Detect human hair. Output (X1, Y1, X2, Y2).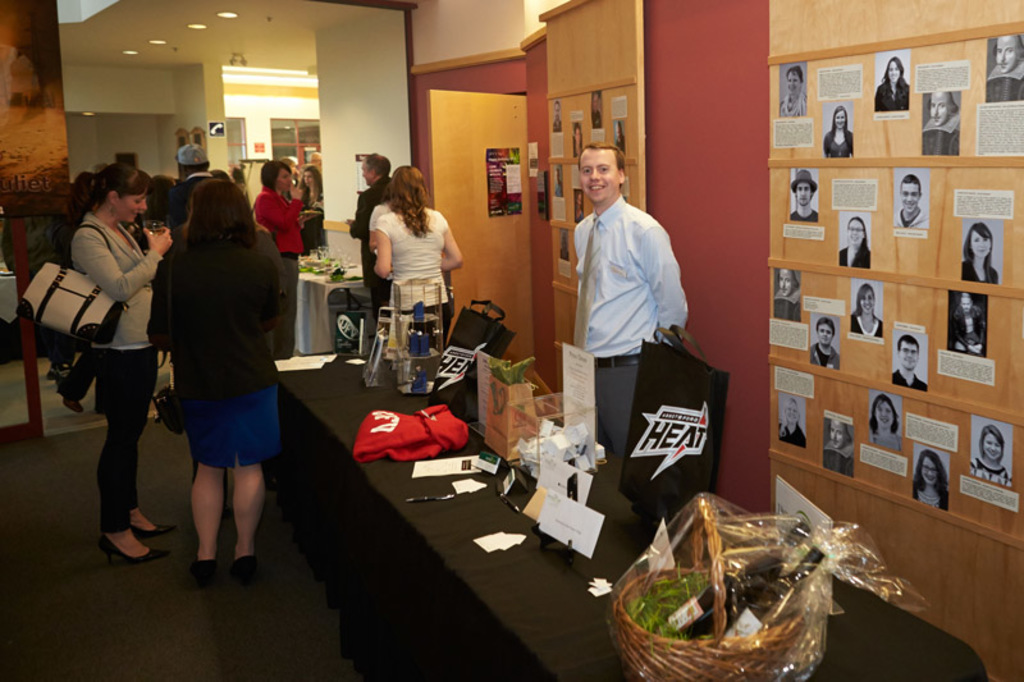
(260, 159, 293, 193).
